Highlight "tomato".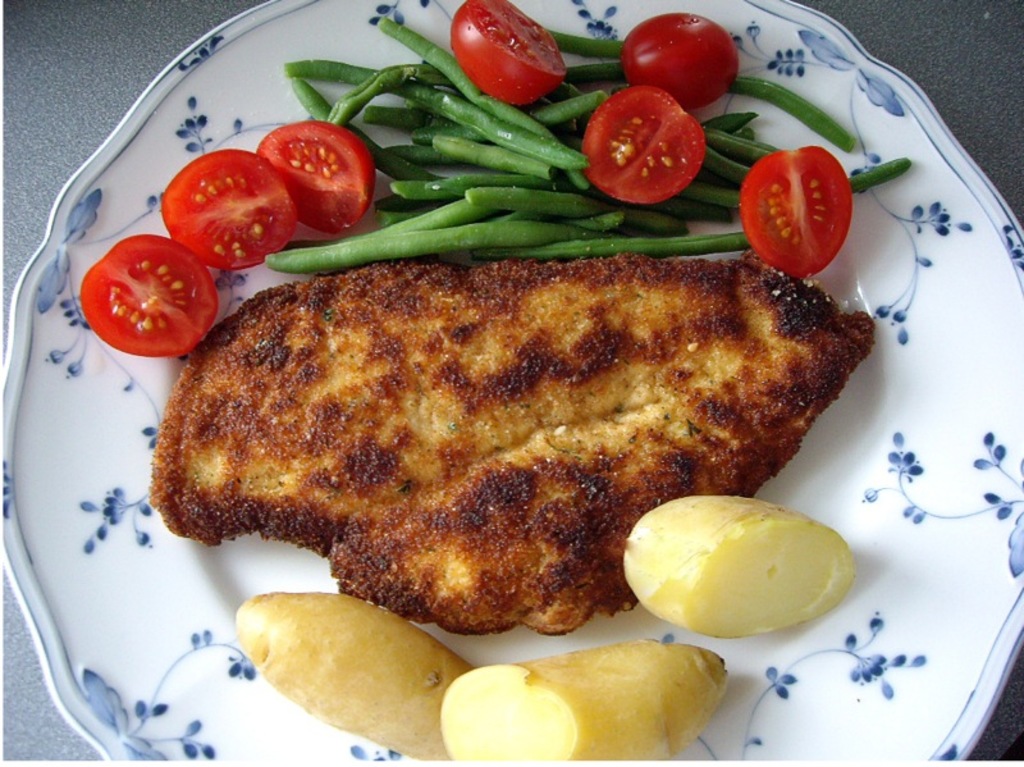
Highlighted region: [x1=739, y1=145, x2=855, y2=277].
